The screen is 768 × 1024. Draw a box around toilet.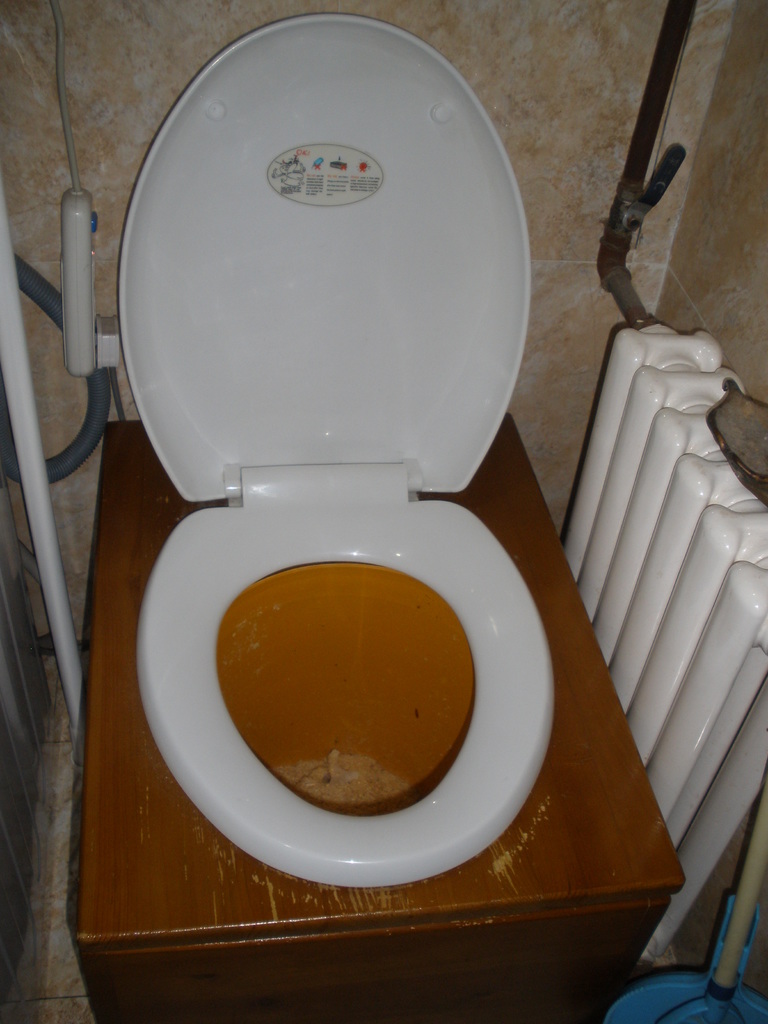
box=[75, 11, 683, 1021].
